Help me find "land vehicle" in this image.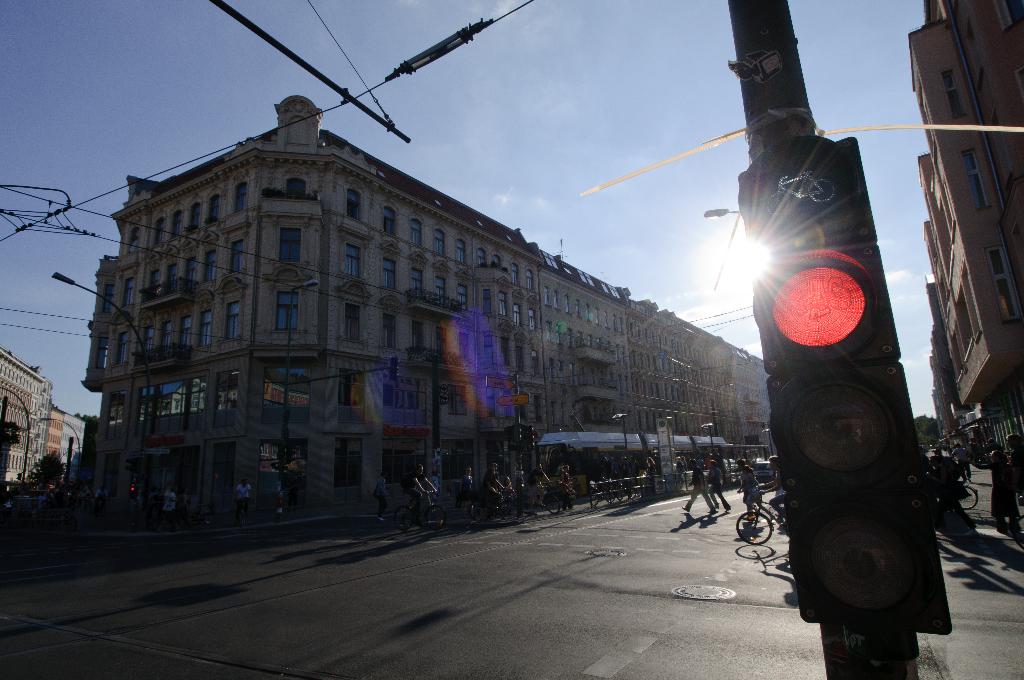
Found it: detection(738, 489, 789, 543).
